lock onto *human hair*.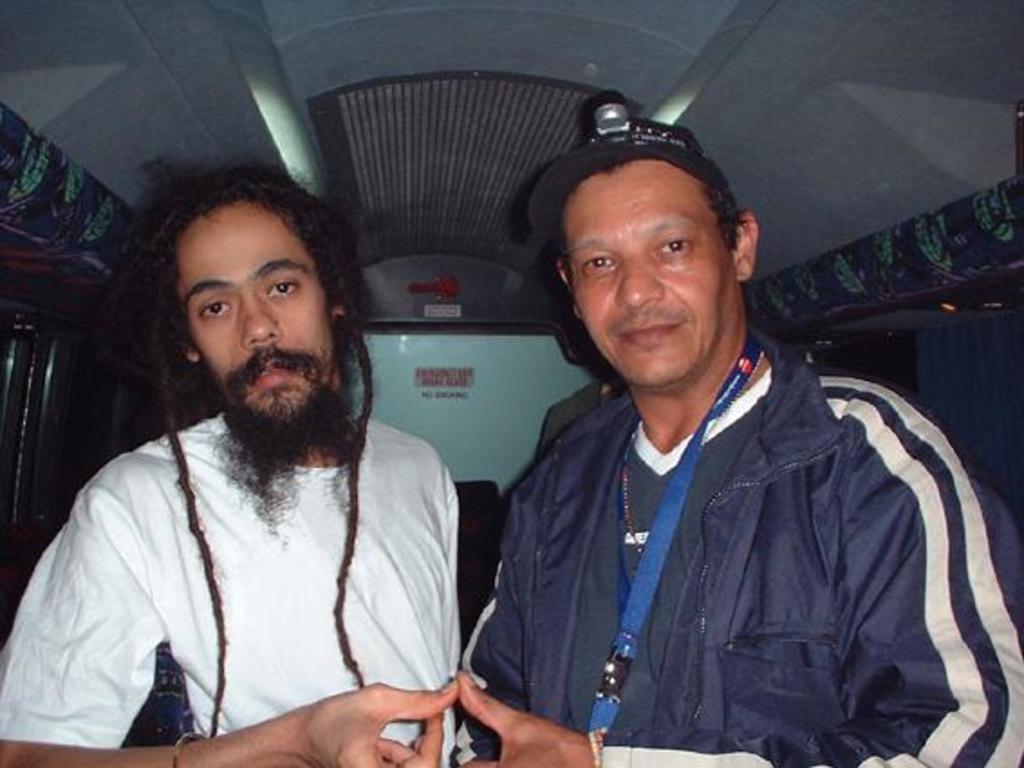
Locked: locate(565, 161, 760, 244).
